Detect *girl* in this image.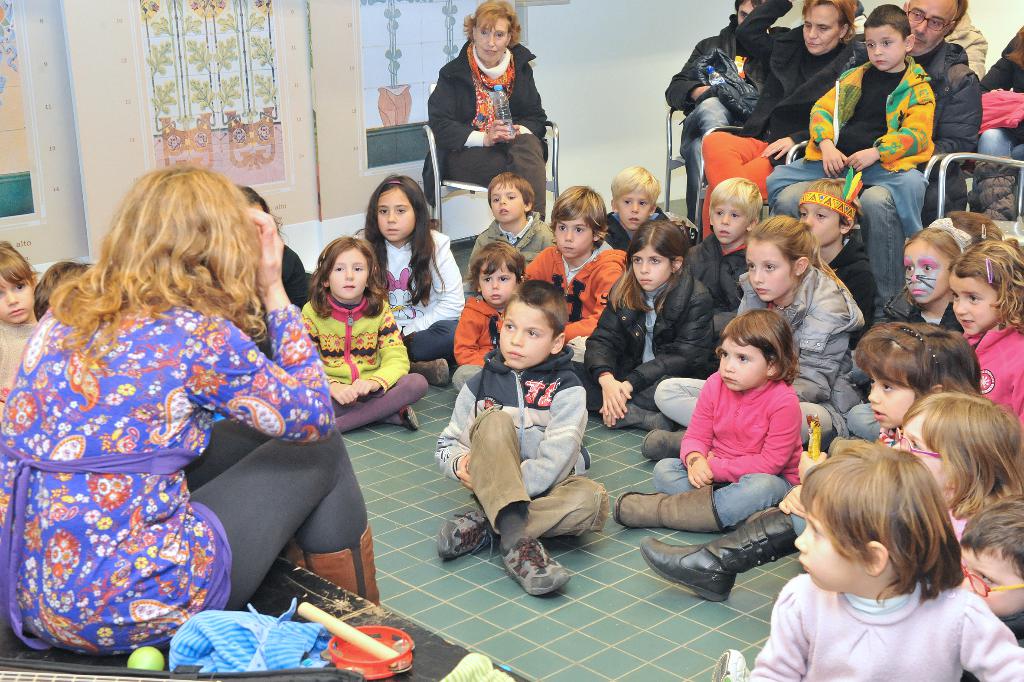
Detection: {"x1": 636, "y1": 213, "x2": 866, "y2": 467}.
